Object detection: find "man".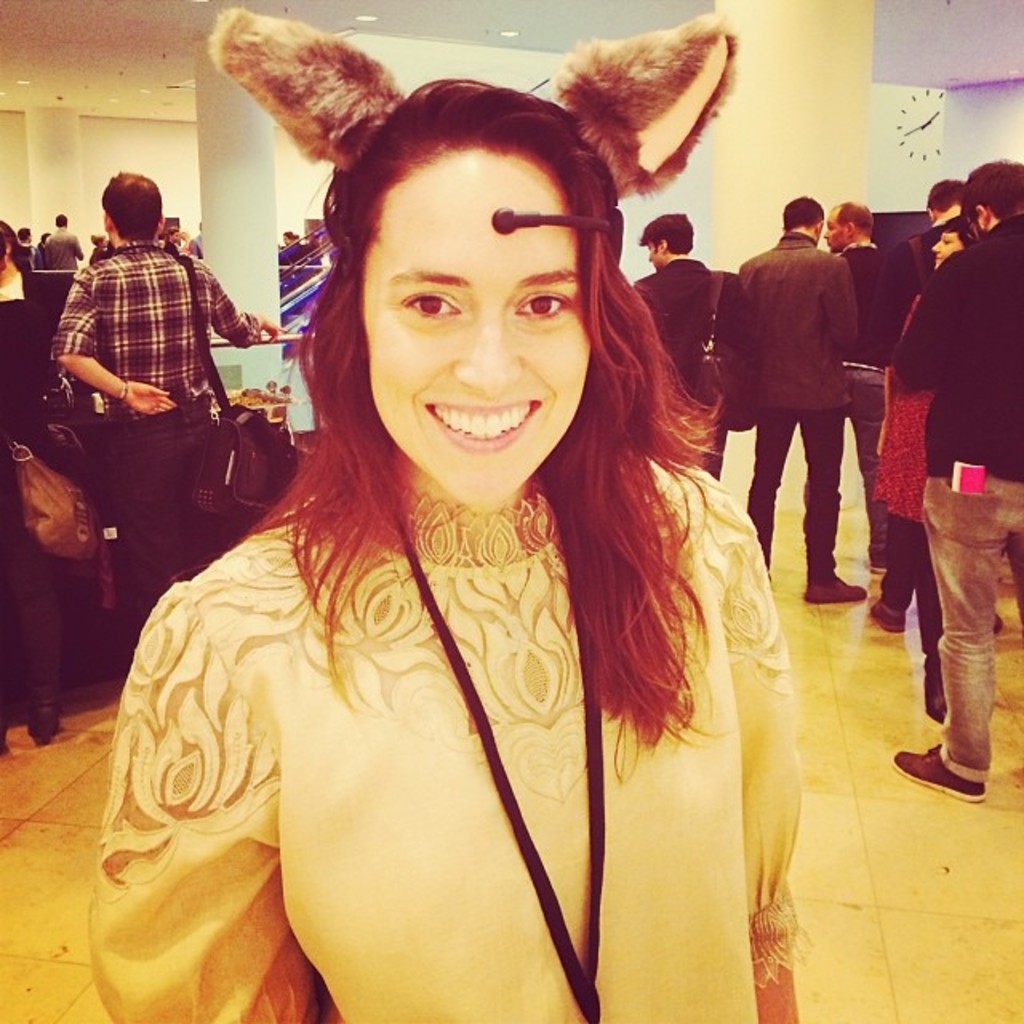
(822,200,890,574).
